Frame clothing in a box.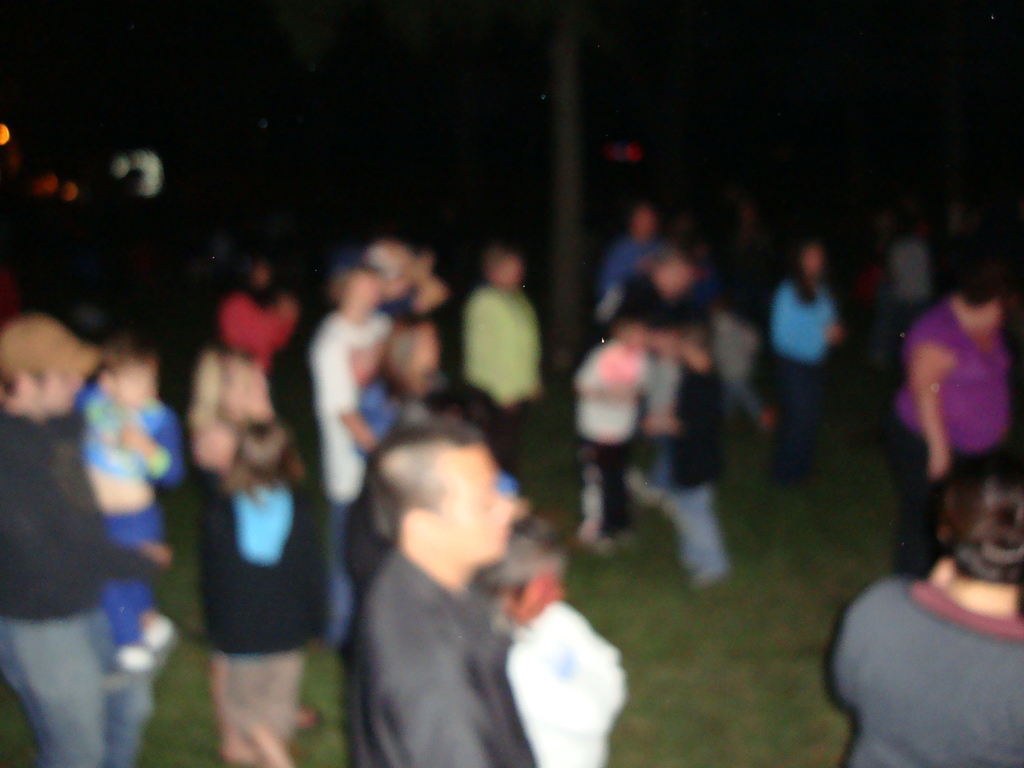
left=828, top=572, right=1023, bottom=767.
